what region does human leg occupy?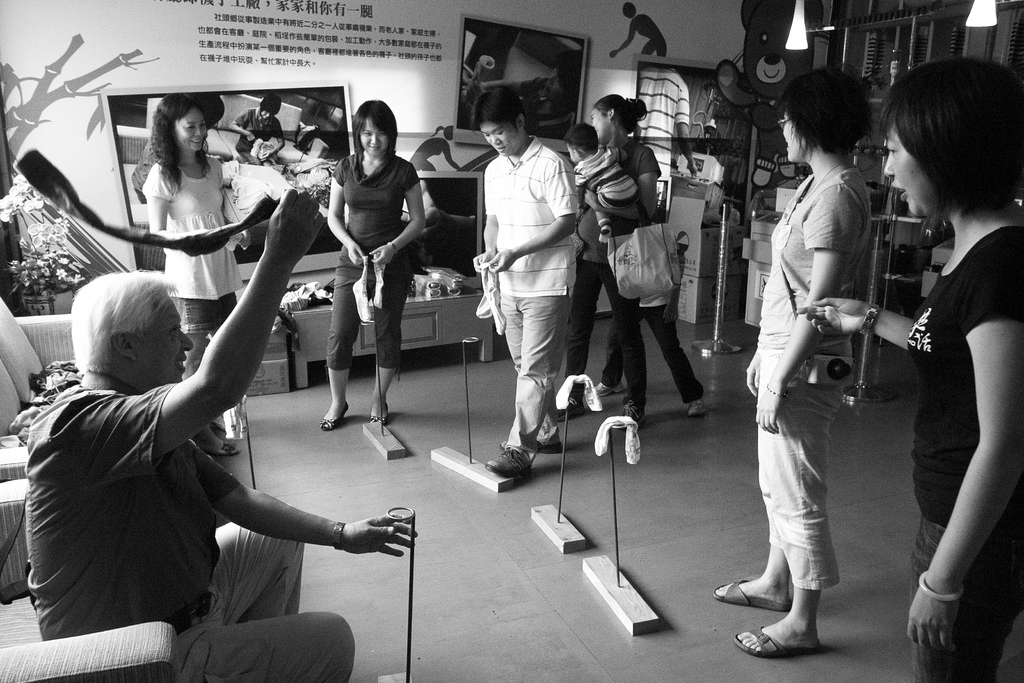
490, 290, 570, 447.
